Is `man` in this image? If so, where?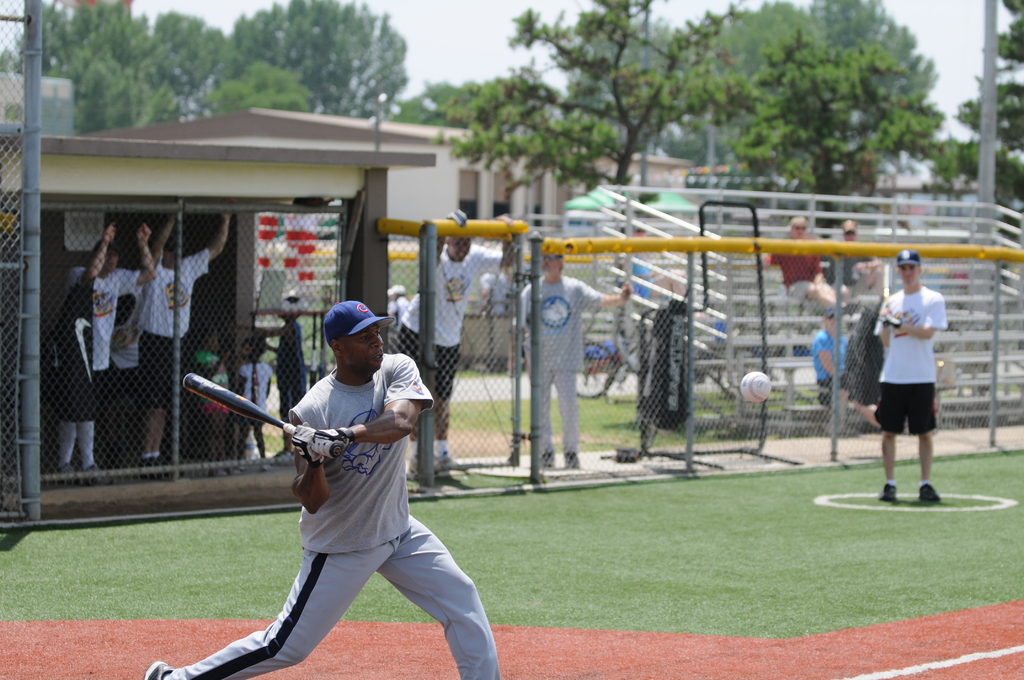
Yes, at l=861, t=262, r=964, b=489.
